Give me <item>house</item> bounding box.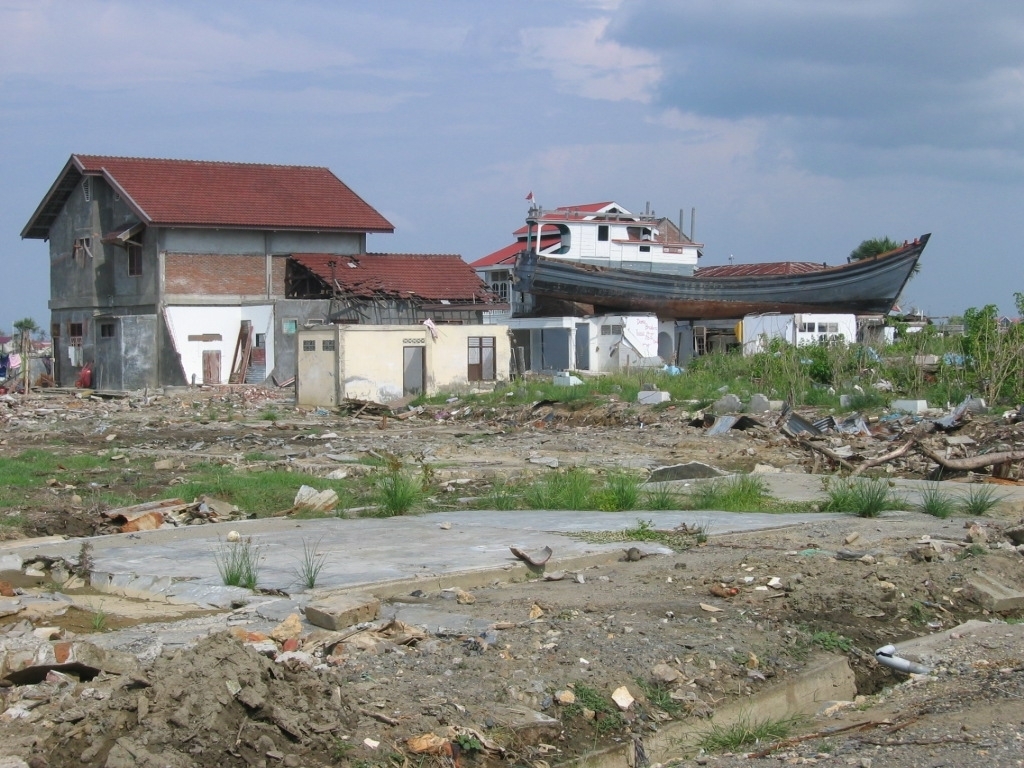
box=[469, 200, 706, 313].
